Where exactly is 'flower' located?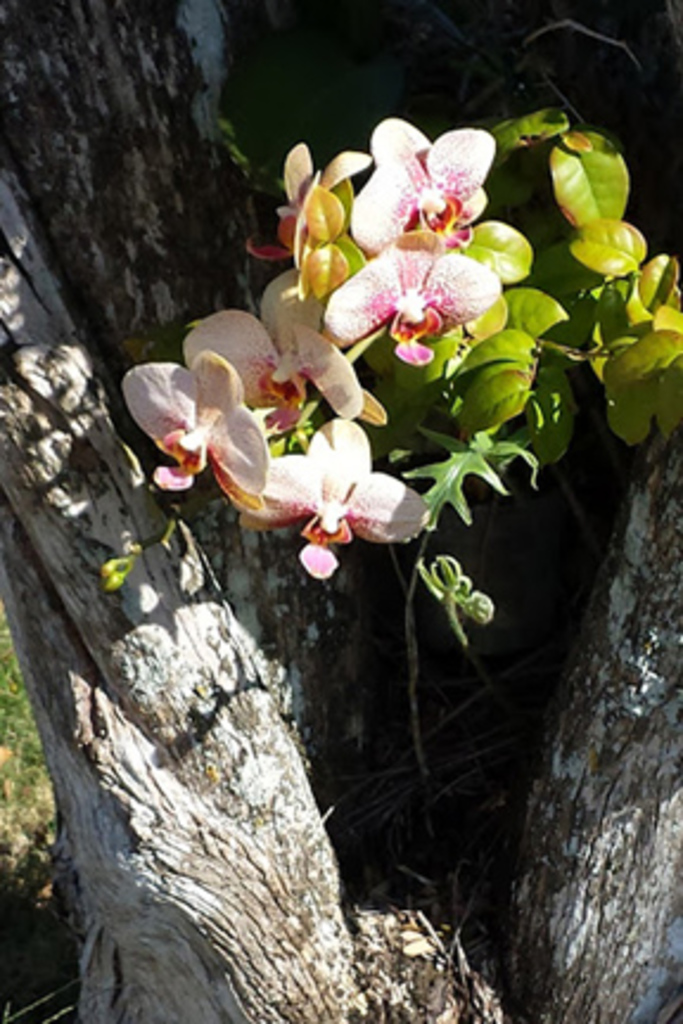
Its bounding box is [351, 114, 498, 258].
